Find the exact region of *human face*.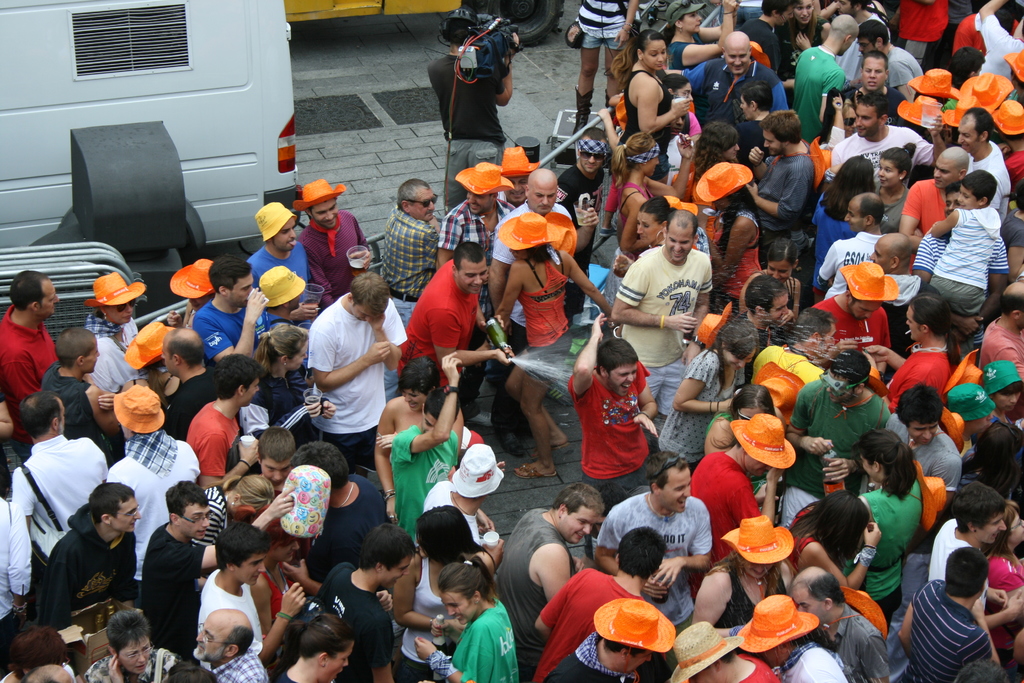
Exact region: box(328, 646, 354, 681).
